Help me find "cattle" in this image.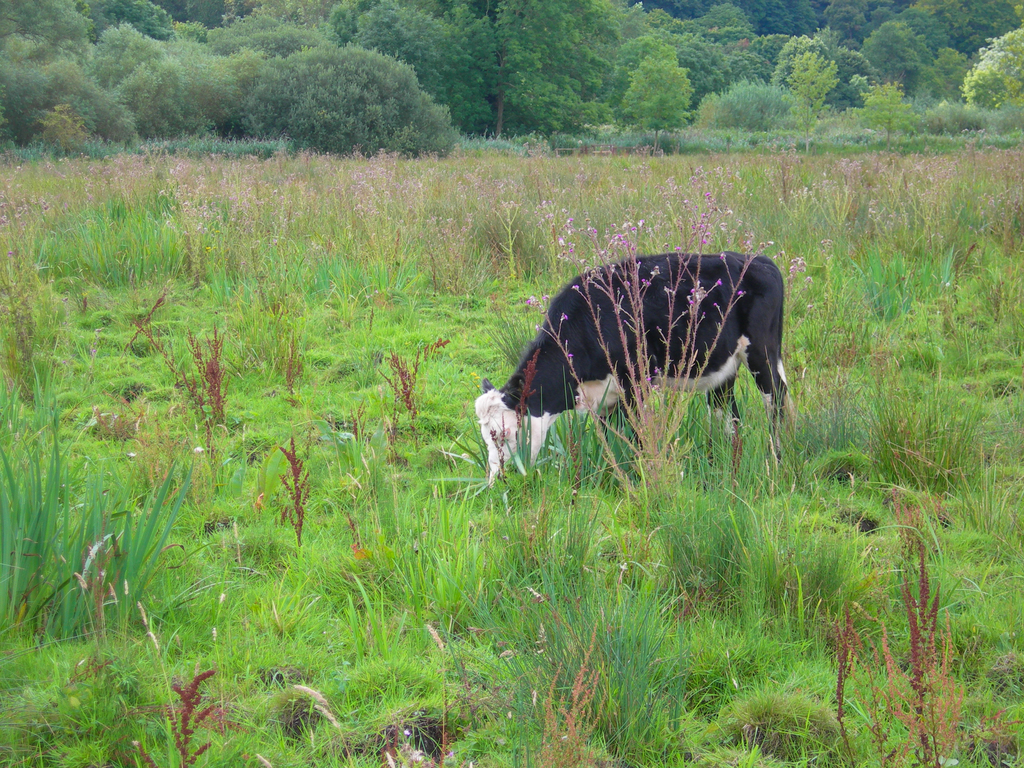
Found it: [480,230,808,505].
